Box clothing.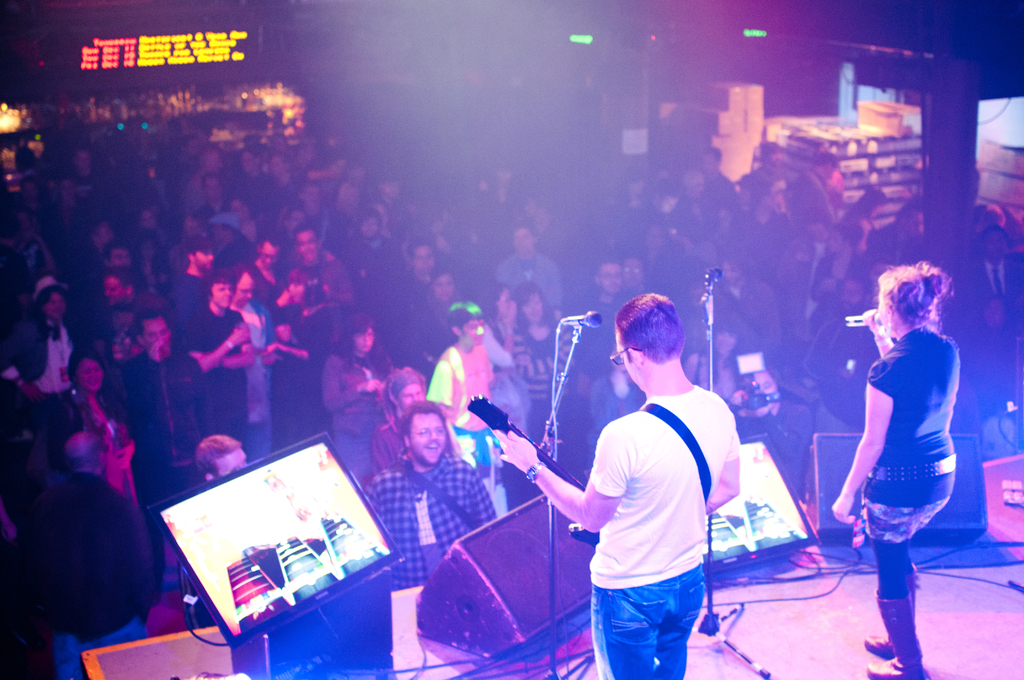
359, 450, 490, 591.
